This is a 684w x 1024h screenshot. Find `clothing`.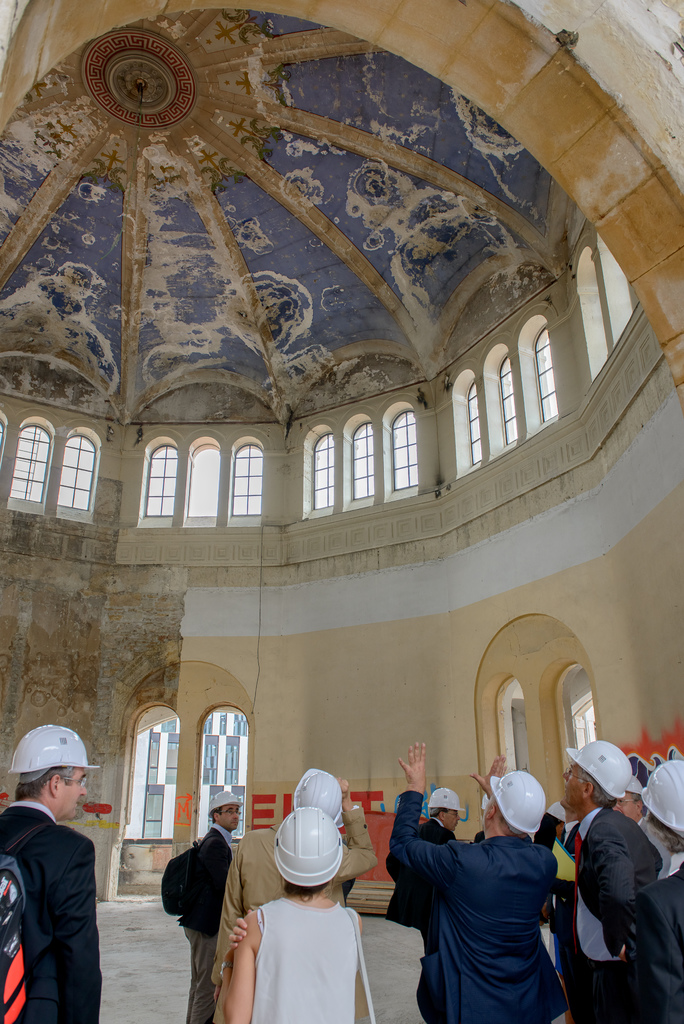
Bounding box: x1=390, y1=794, x2=591, y2=1018.
